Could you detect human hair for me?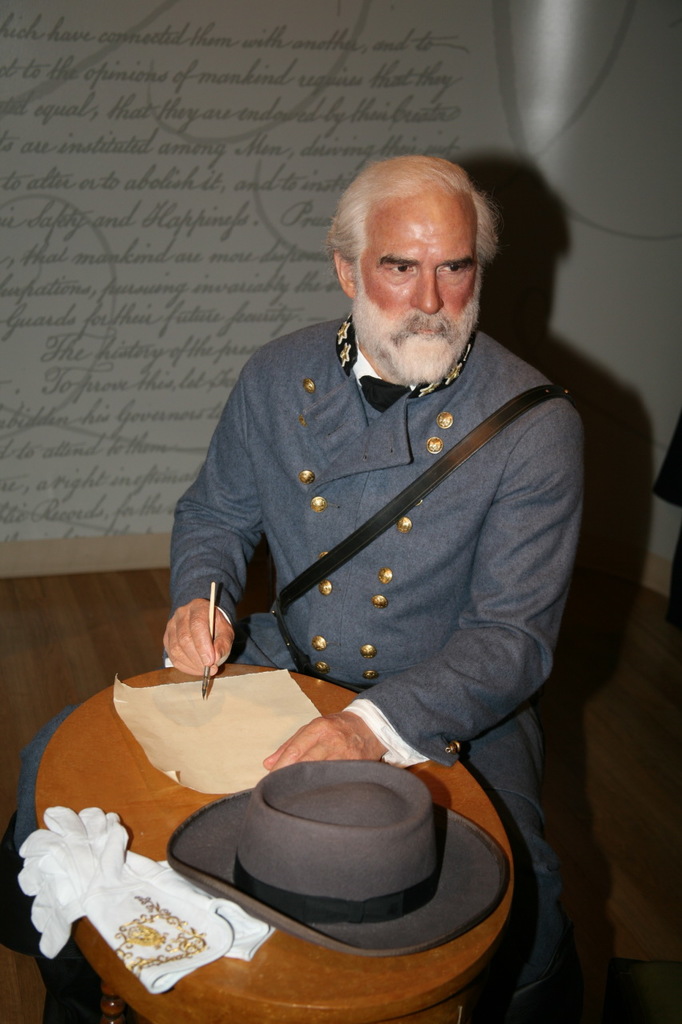
Detection result: pyautogui.locateOnScreen(332, 149, 497, 308).
